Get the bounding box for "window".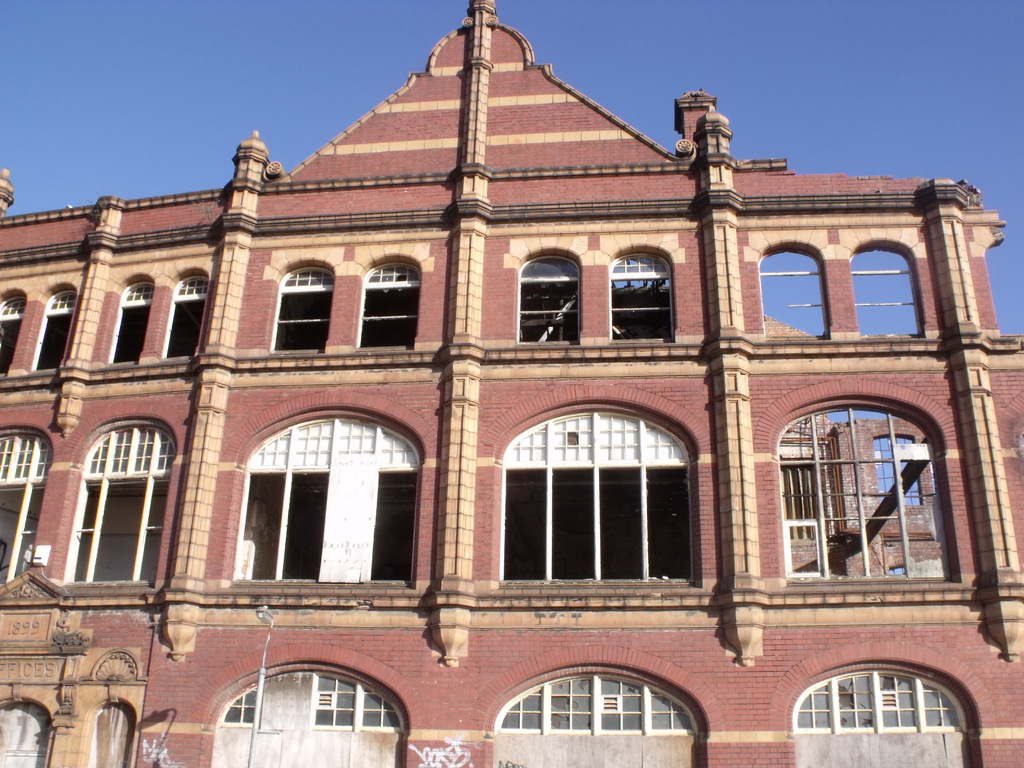
30, 280, 75, 376.
